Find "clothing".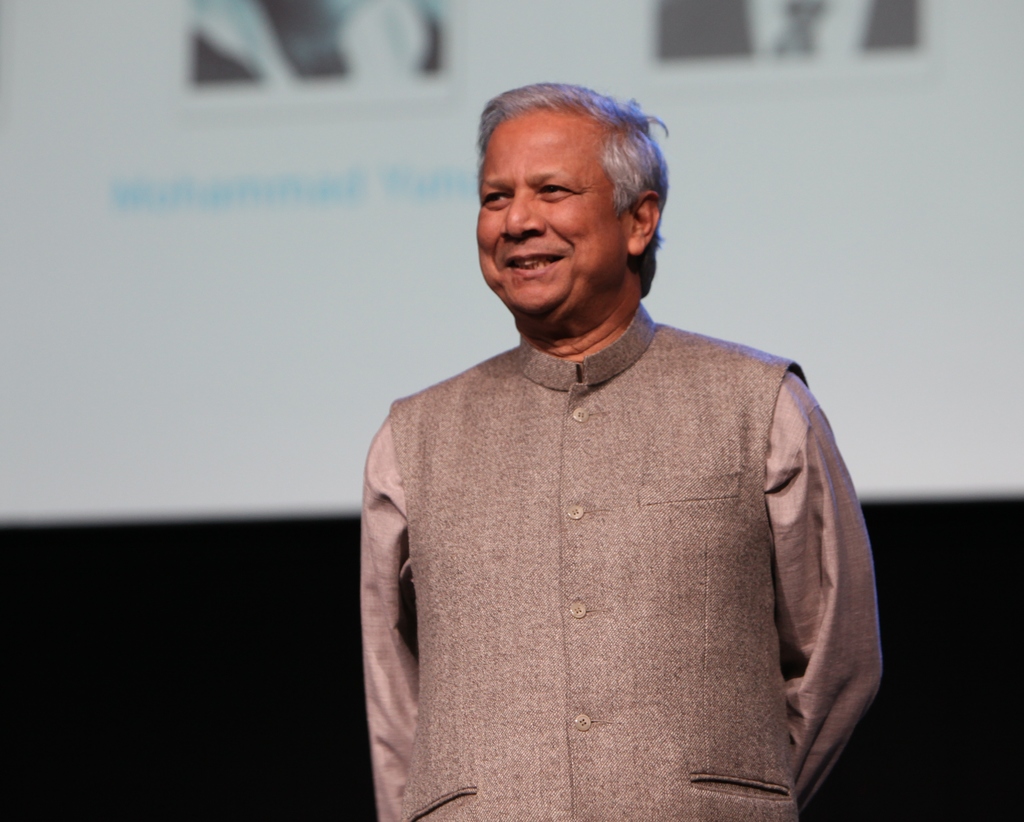
Rect(360, 298, 888, 821).
